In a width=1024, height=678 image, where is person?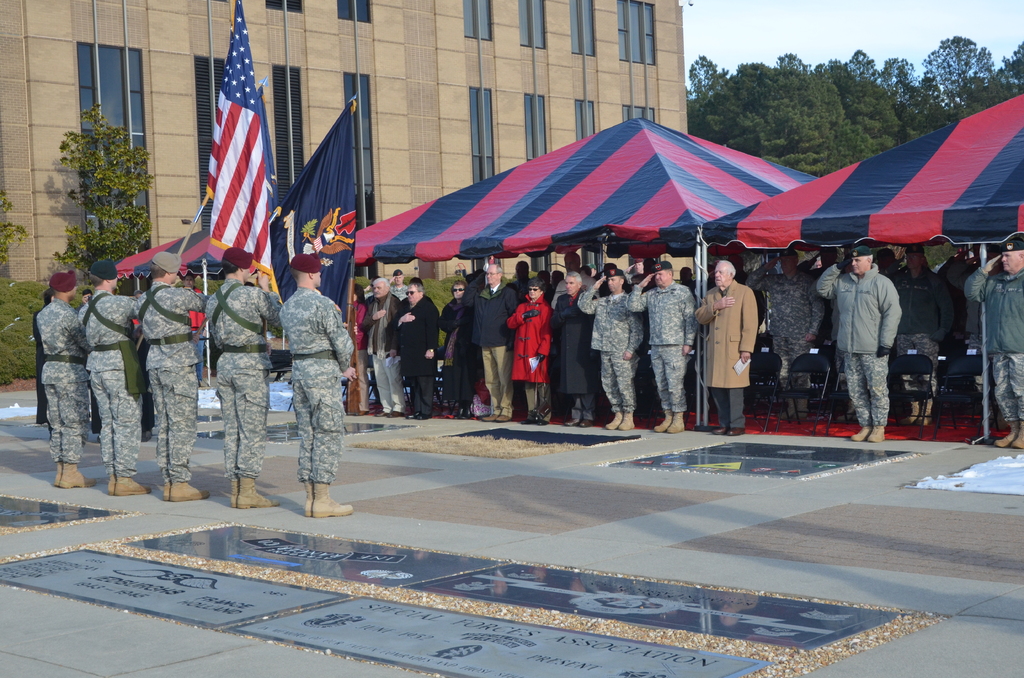
964 238 1023 455.
